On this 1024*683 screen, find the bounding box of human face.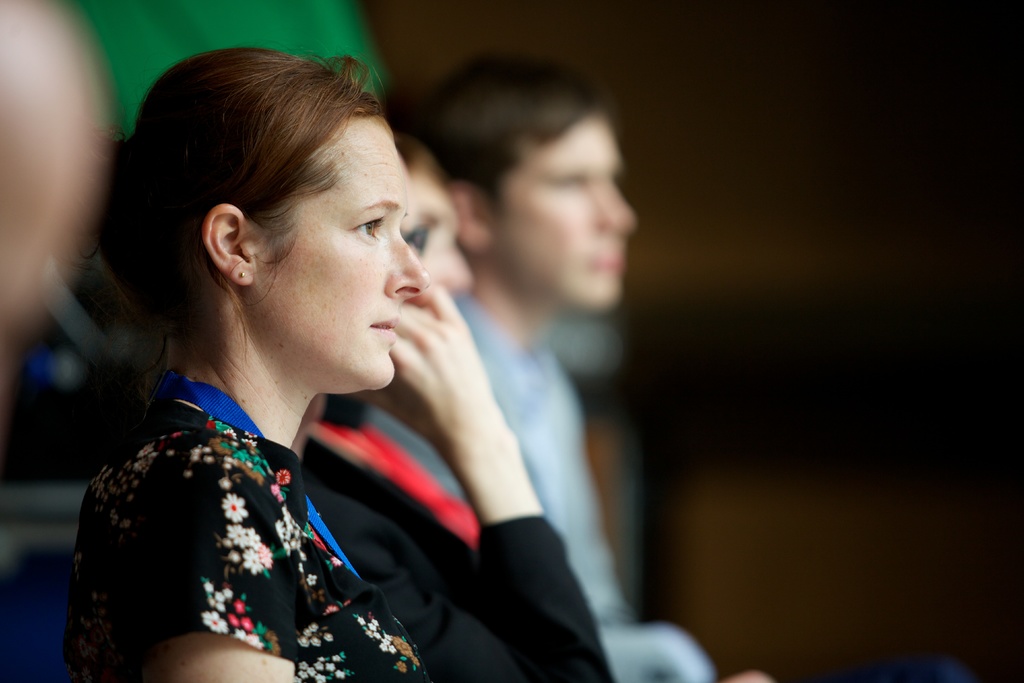
Bounding box: (500, 117, 631, 317).
